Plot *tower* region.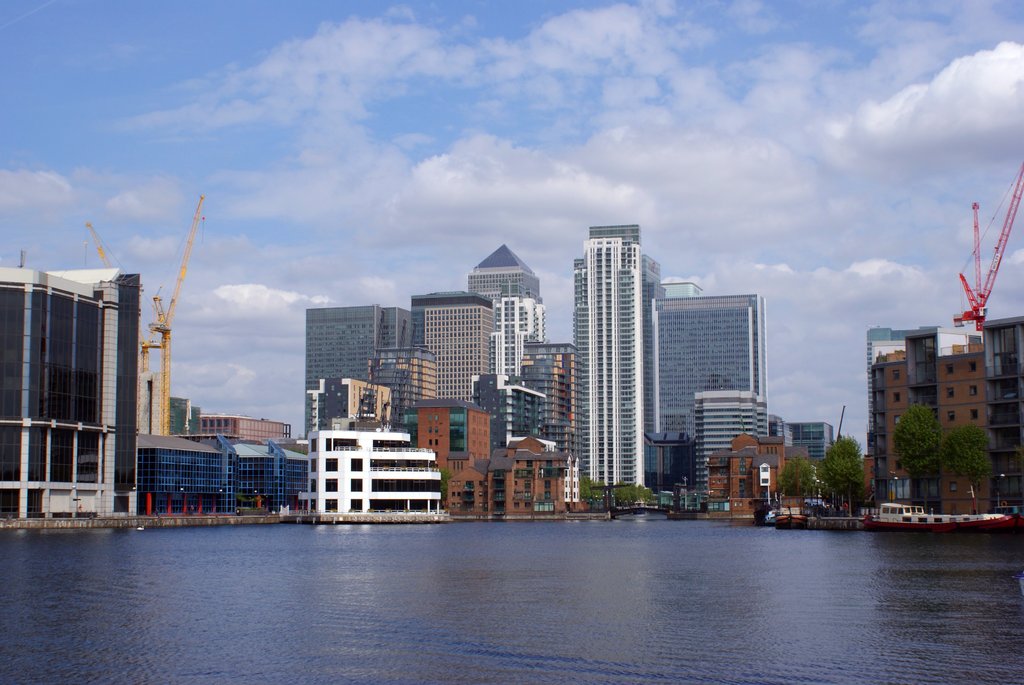
Plotted at bbox(952, 157, 1023, 501).
